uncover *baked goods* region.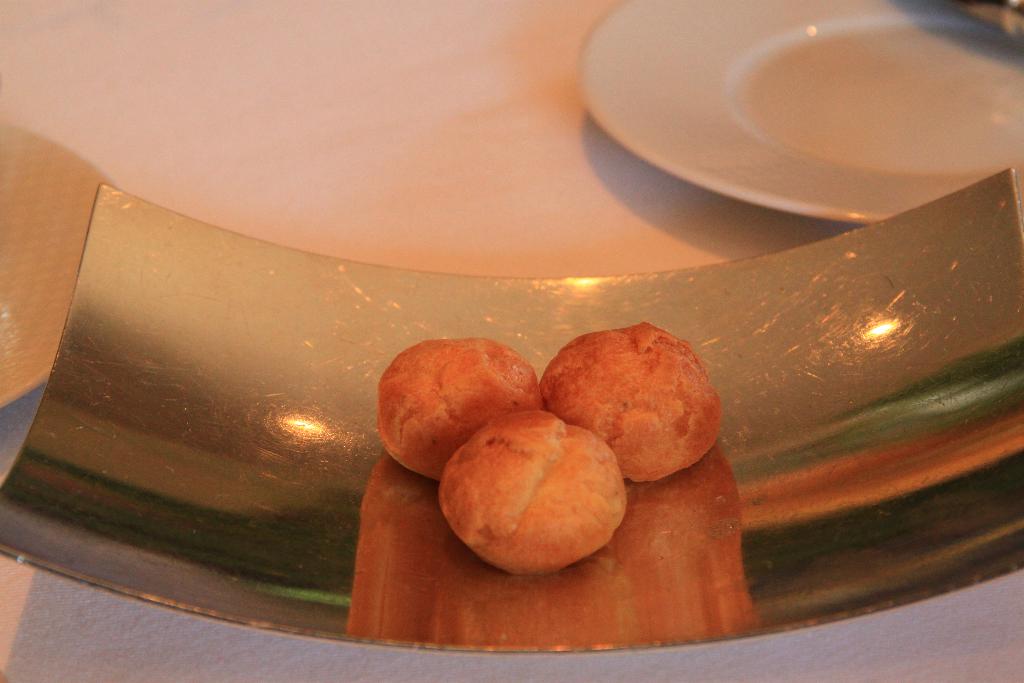
Uncovered: crop(374, 332, 540, 479).
